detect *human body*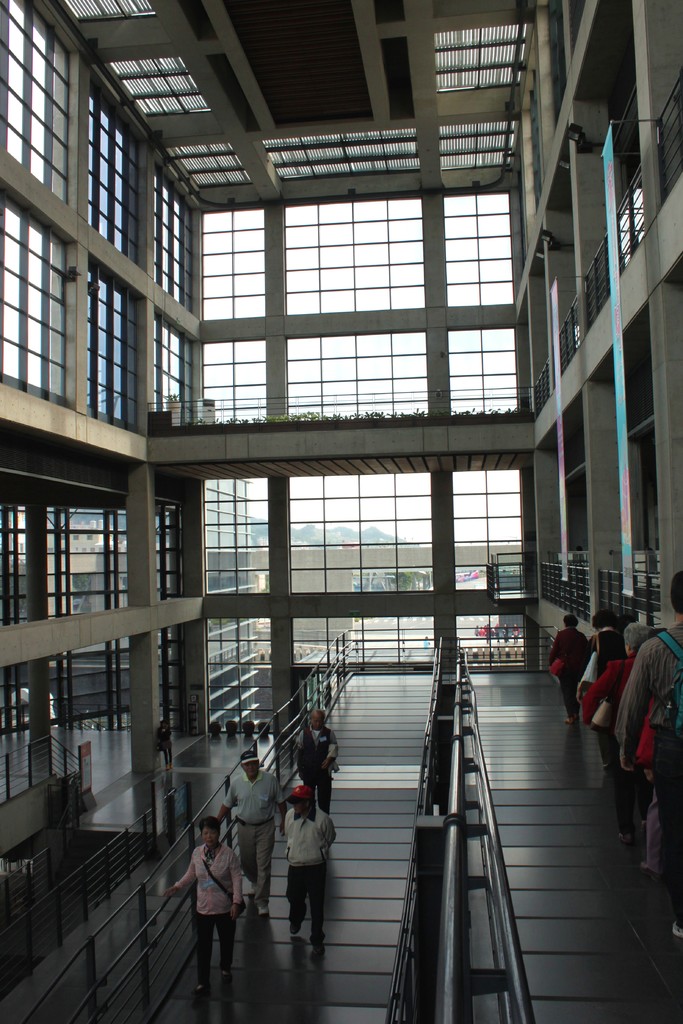
rect(605, 624, 644, 757)
